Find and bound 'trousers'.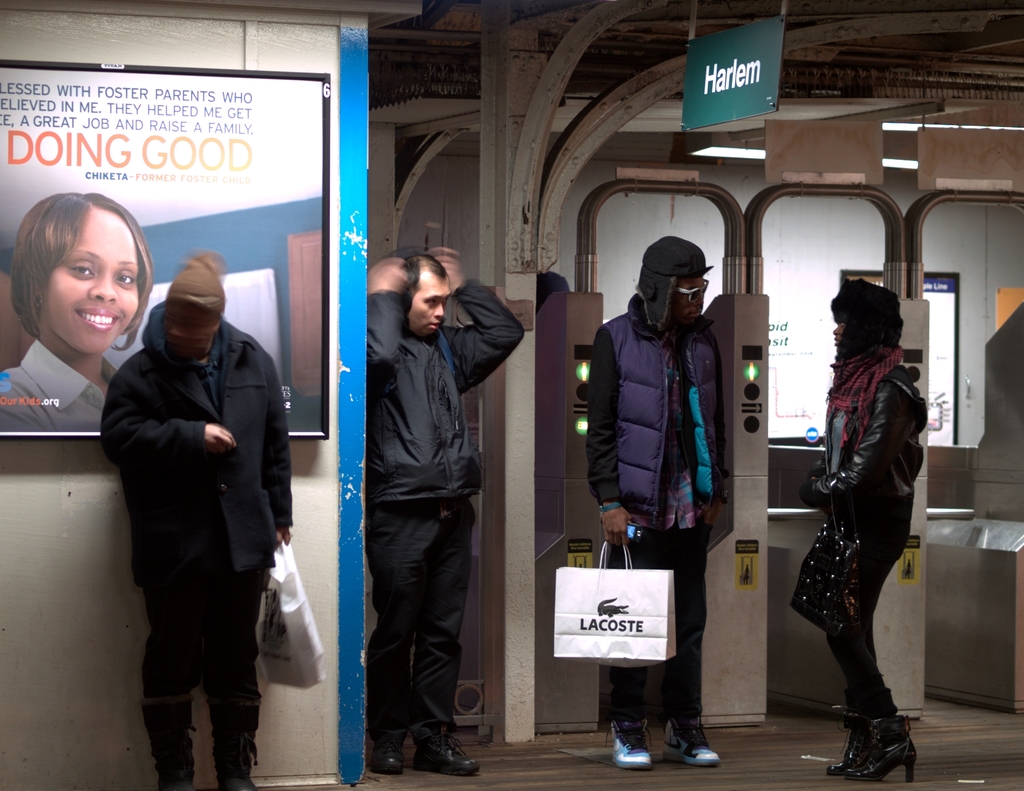
Bound: <box>360,480,486,731</box>.
